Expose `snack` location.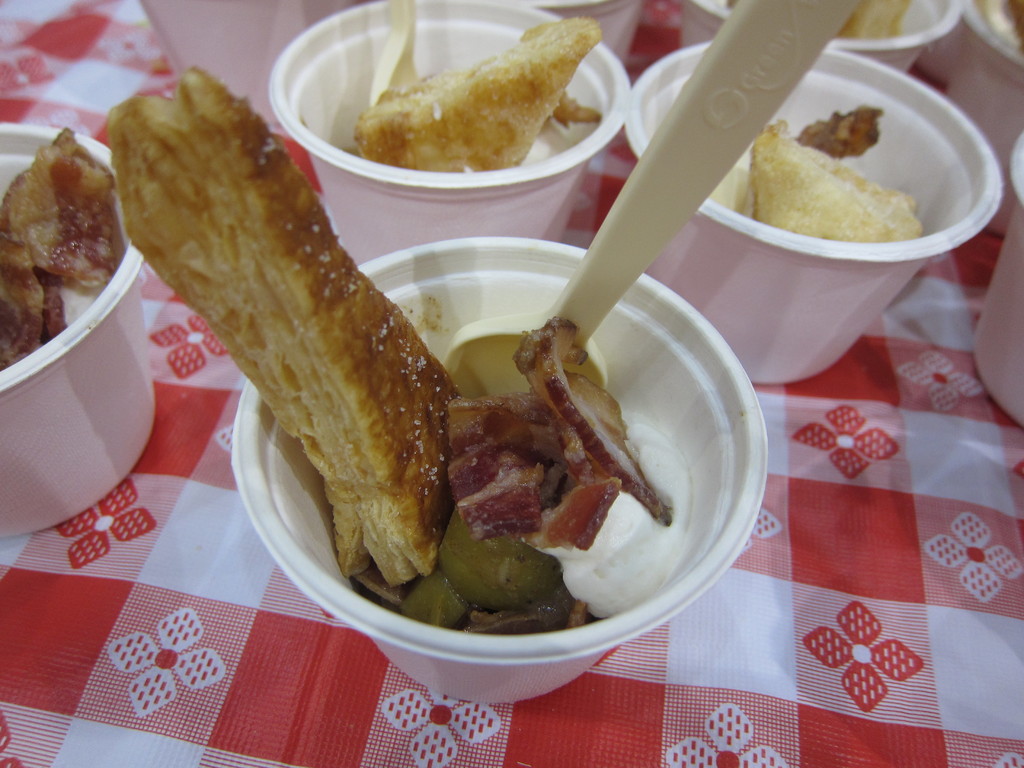
Exposed at (left=730, top=99, right=970, bottom=248).
